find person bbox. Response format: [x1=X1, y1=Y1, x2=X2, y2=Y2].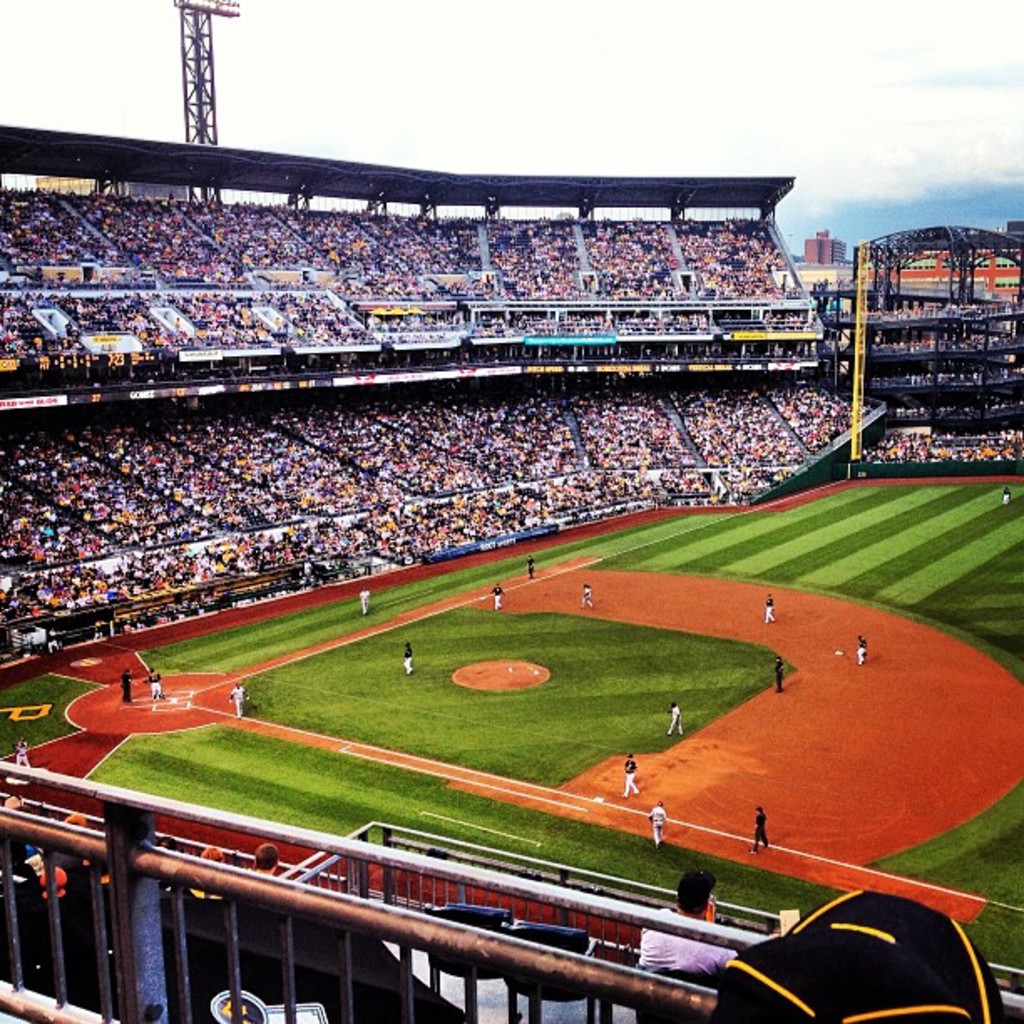
[x1=120, y1=666, x2=132, y2=704].
